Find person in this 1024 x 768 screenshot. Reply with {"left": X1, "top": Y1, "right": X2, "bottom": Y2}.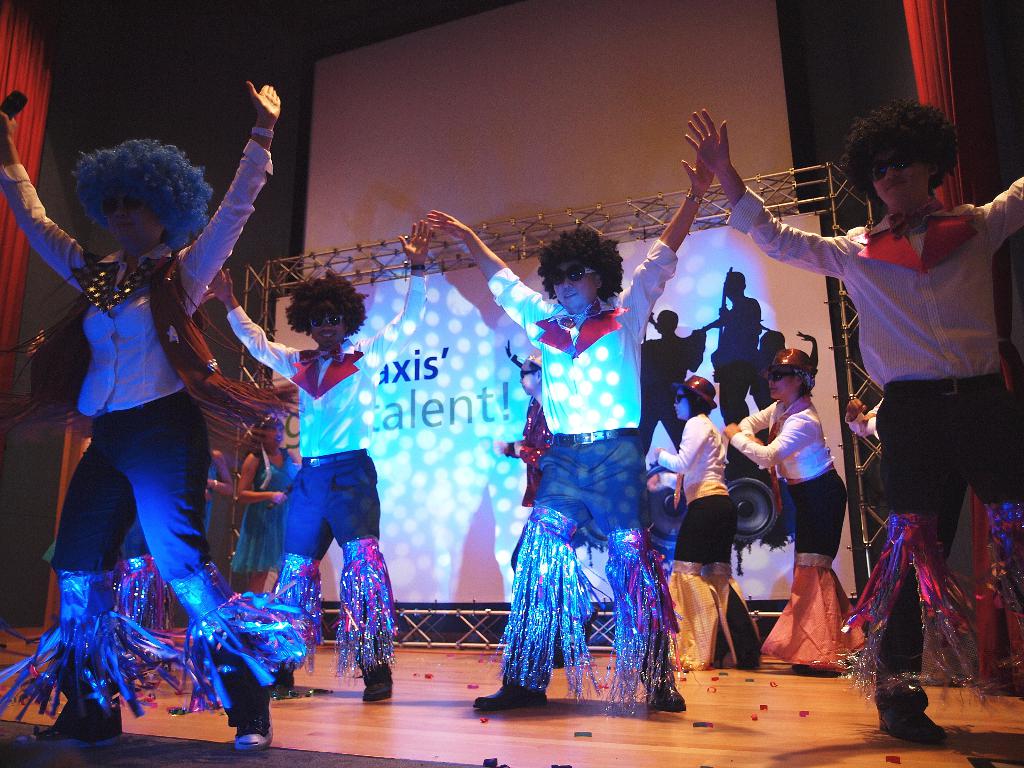
{"left": 194, "top": 443, "right": 234, "bottom": 563}.
